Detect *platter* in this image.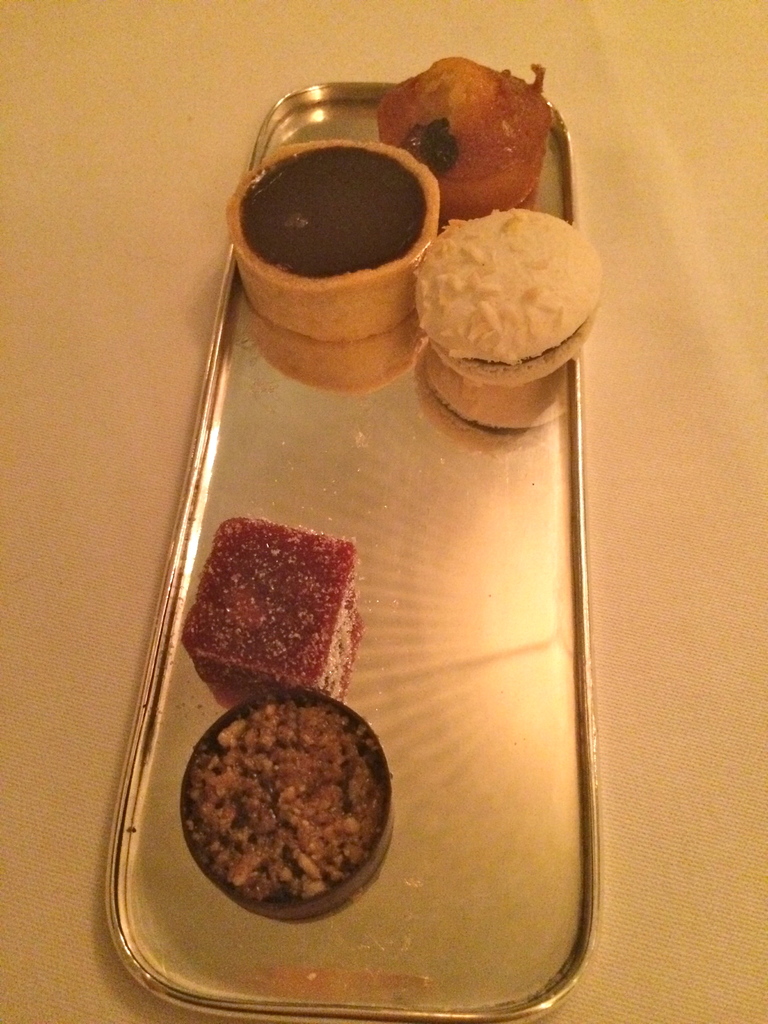
Detection: 104,83,596,1023.
